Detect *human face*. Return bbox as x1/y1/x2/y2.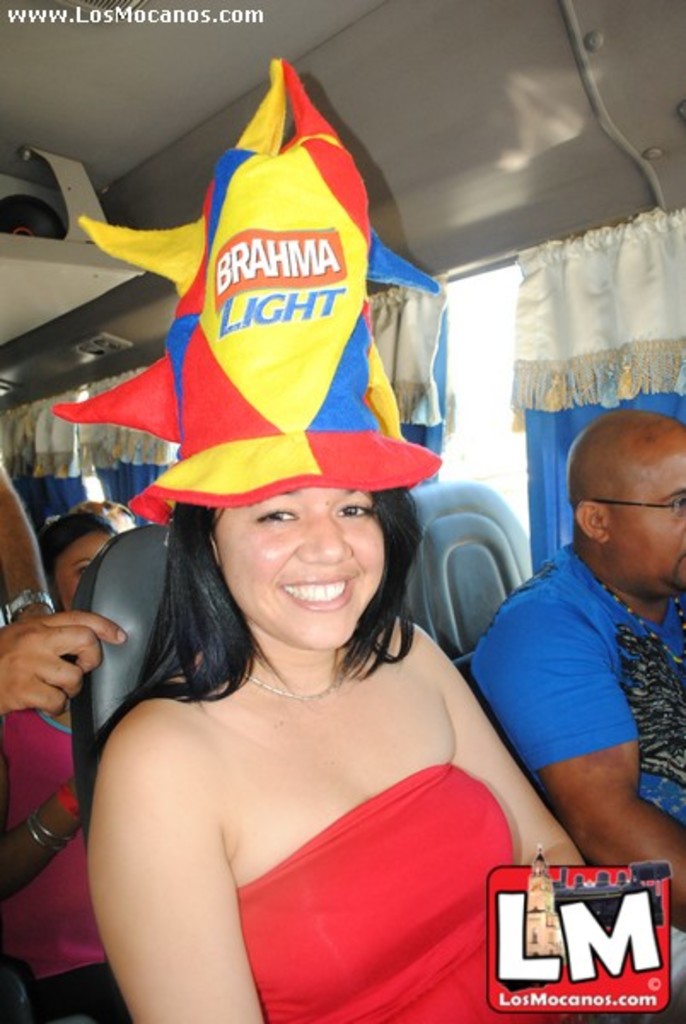
53/531/113/608.
